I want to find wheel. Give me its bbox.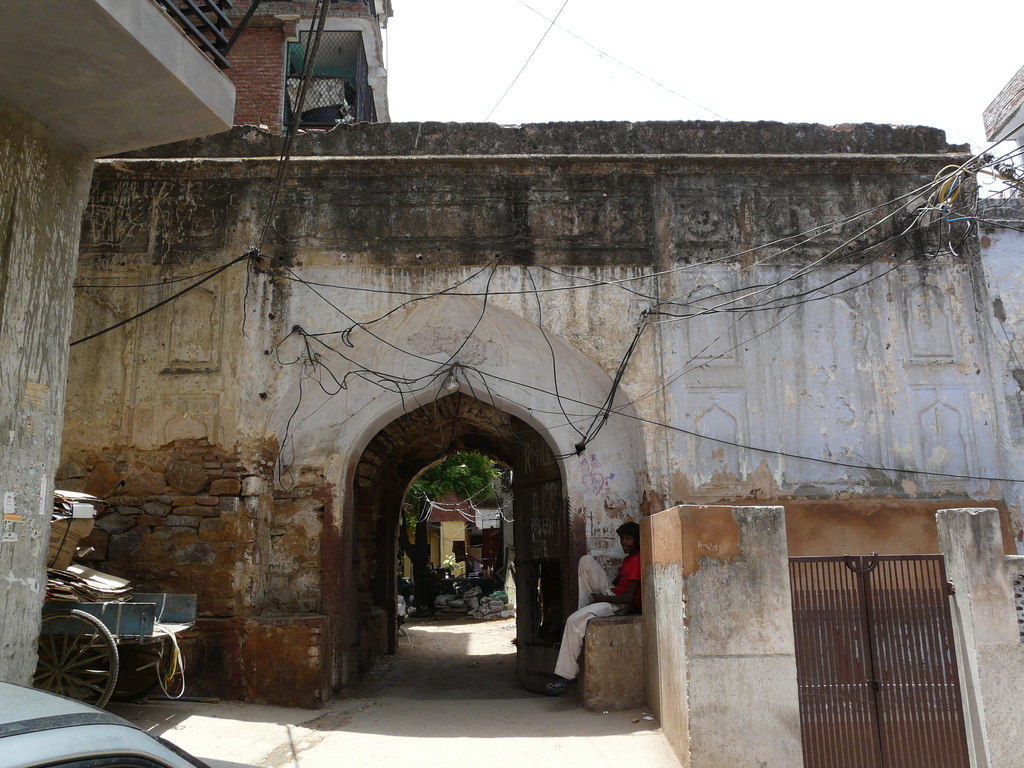
<bbox>93, 650, 174, 700</bbox>.
